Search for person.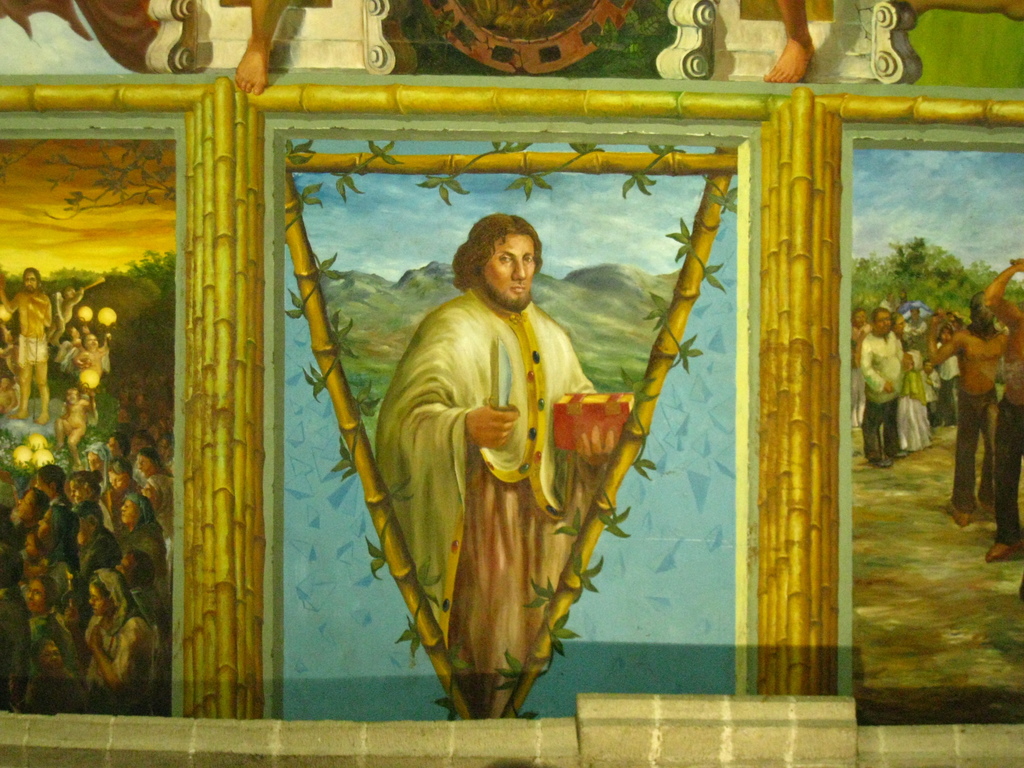
Found at (x1=52, y1=387, x2=96, y2=472).
